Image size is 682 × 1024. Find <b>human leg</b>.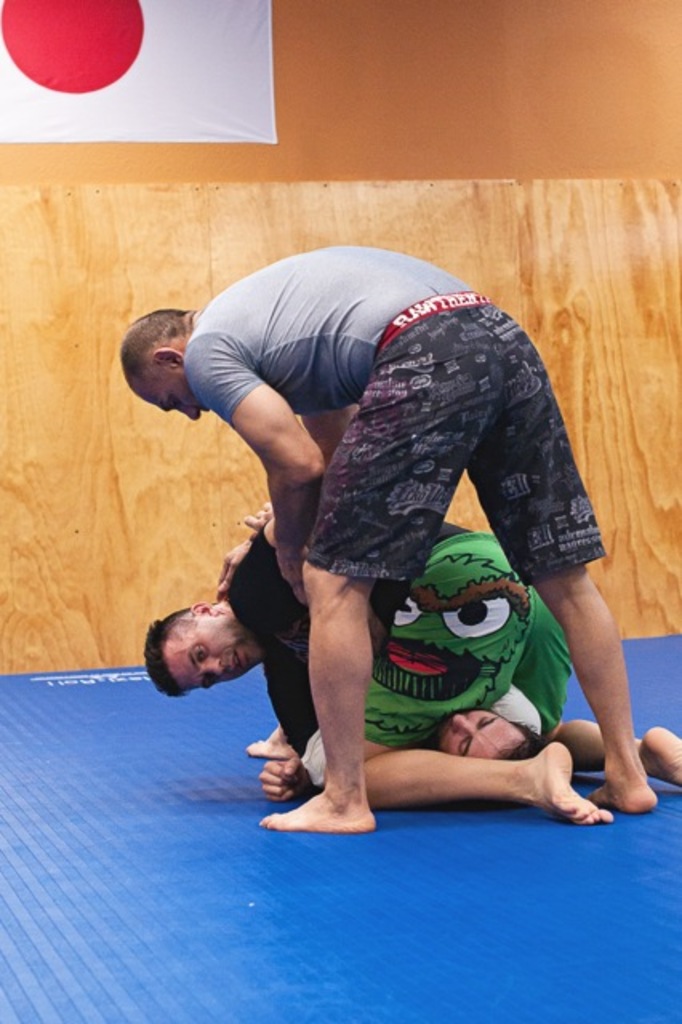
bbox(467, 314, 656, 816).
